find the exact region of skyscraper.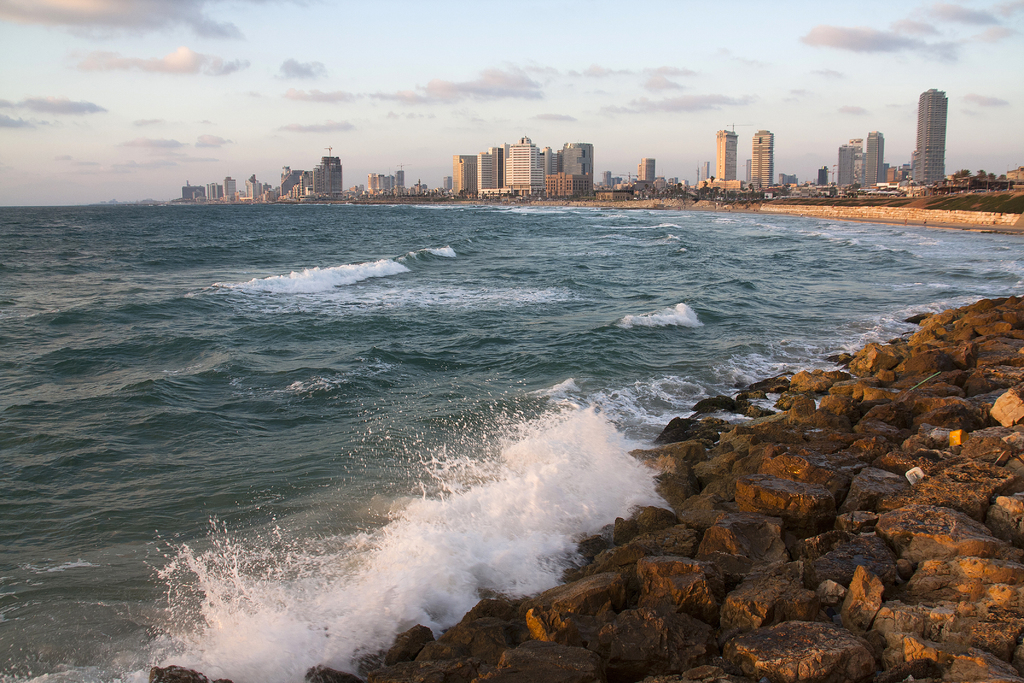
Exact region: rect(367, 172, 376, 198).
